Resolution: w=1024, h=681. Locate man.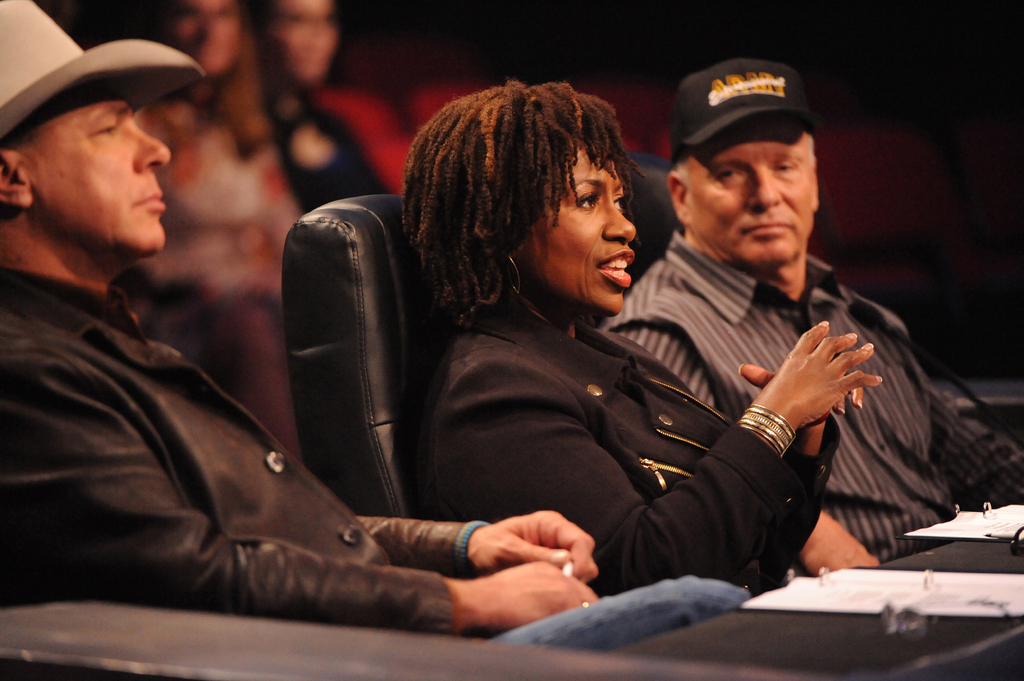
x1=594 y1=58 x2=1023 y2=562.
